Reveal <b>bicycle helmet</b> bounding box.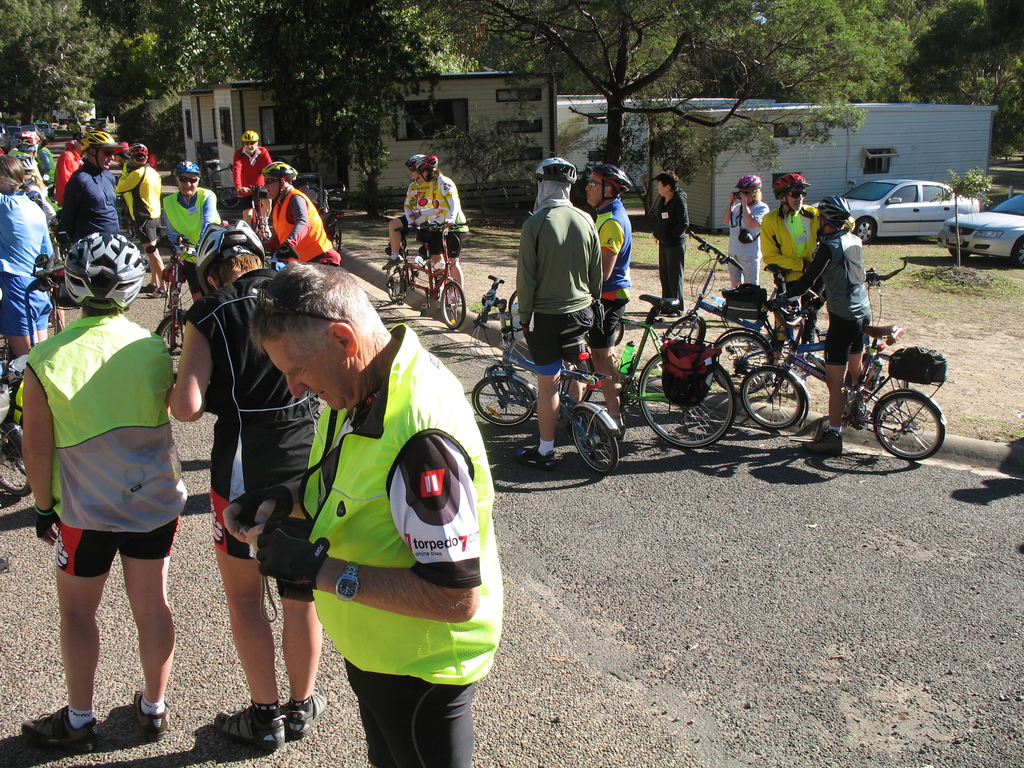
Revealed: (left=260, top=161, right=298, bottom=205).
